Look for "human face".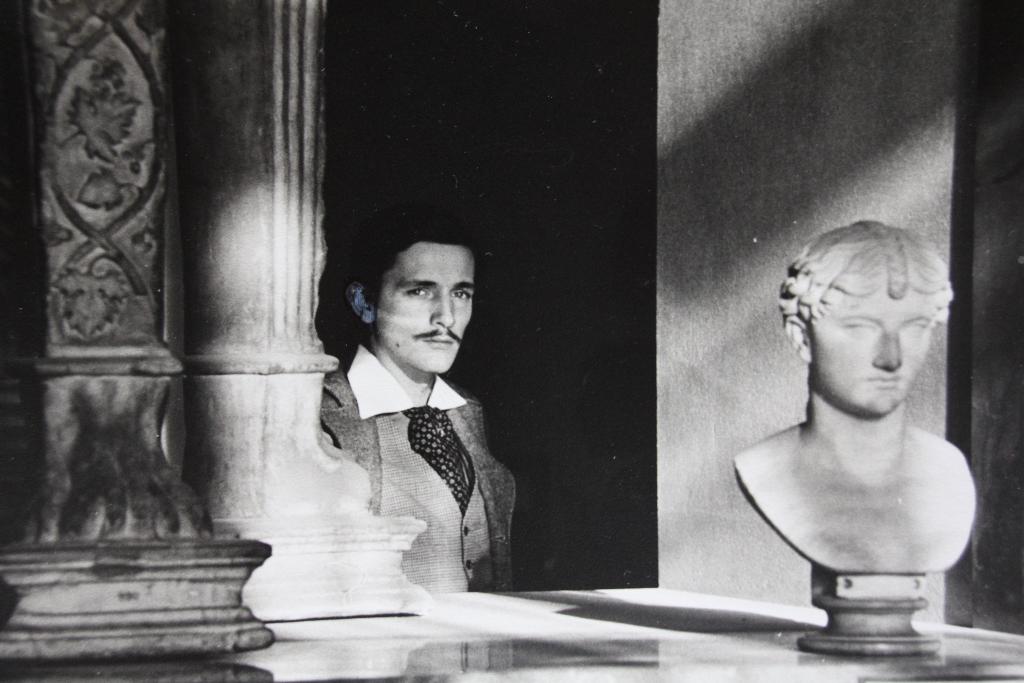
Found: bbox=(804, 281, 941, 414).
